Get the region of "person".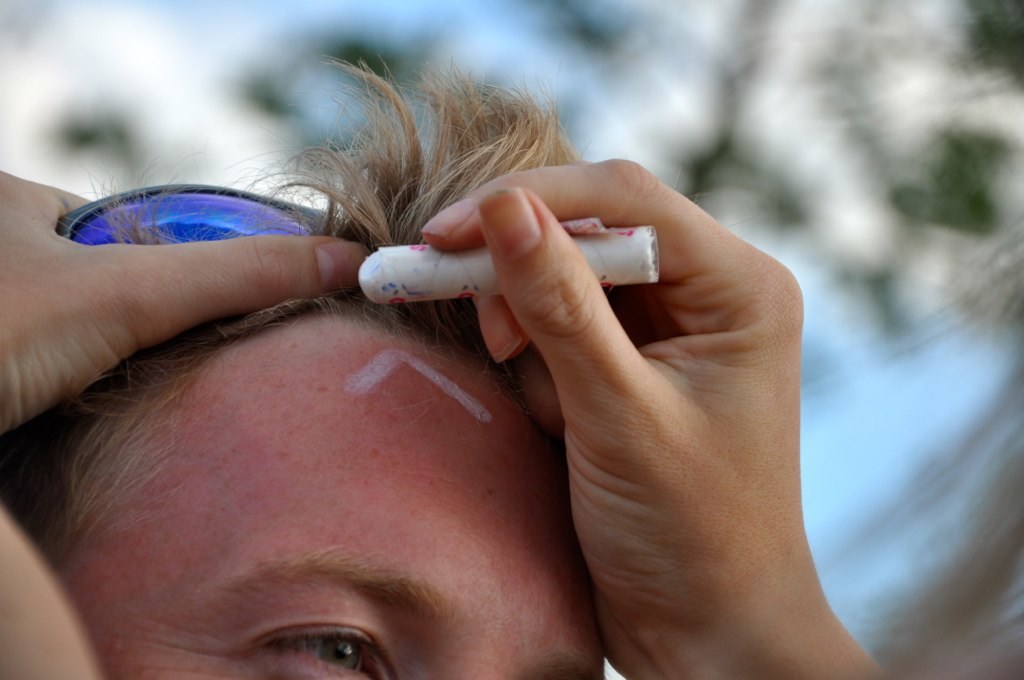
(left=0, top=153, right=887, bottom=679).
